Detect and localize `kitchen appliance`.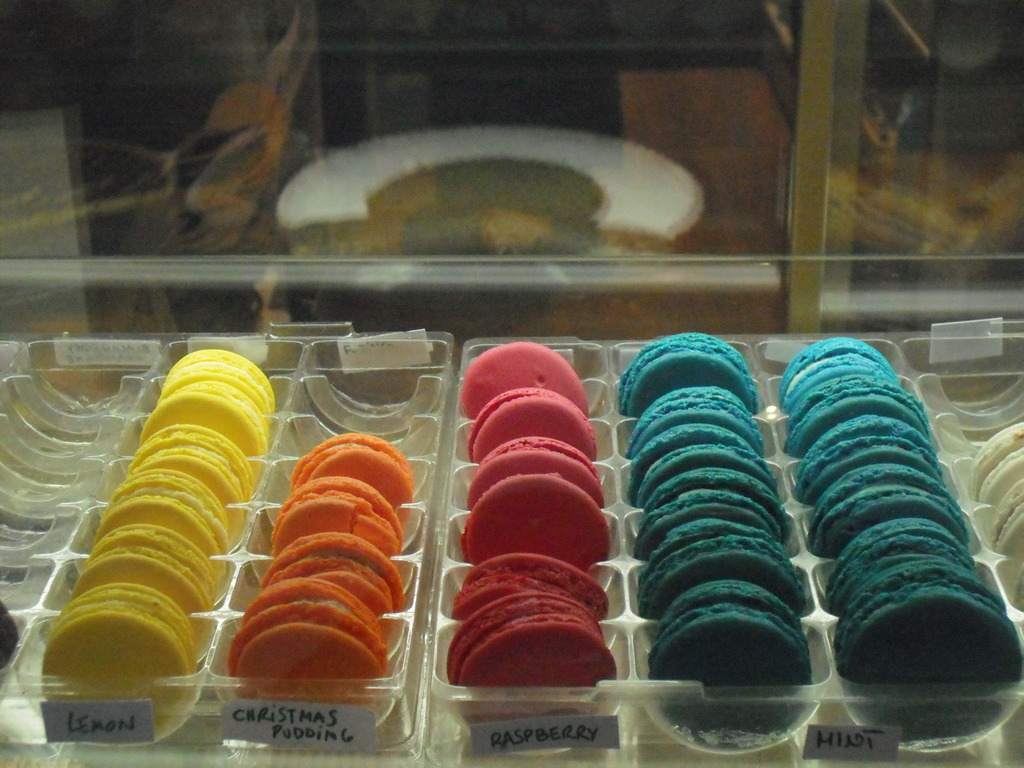
Localized at pyautogui.locateOnScreen(422, 320, 1023, 767).
